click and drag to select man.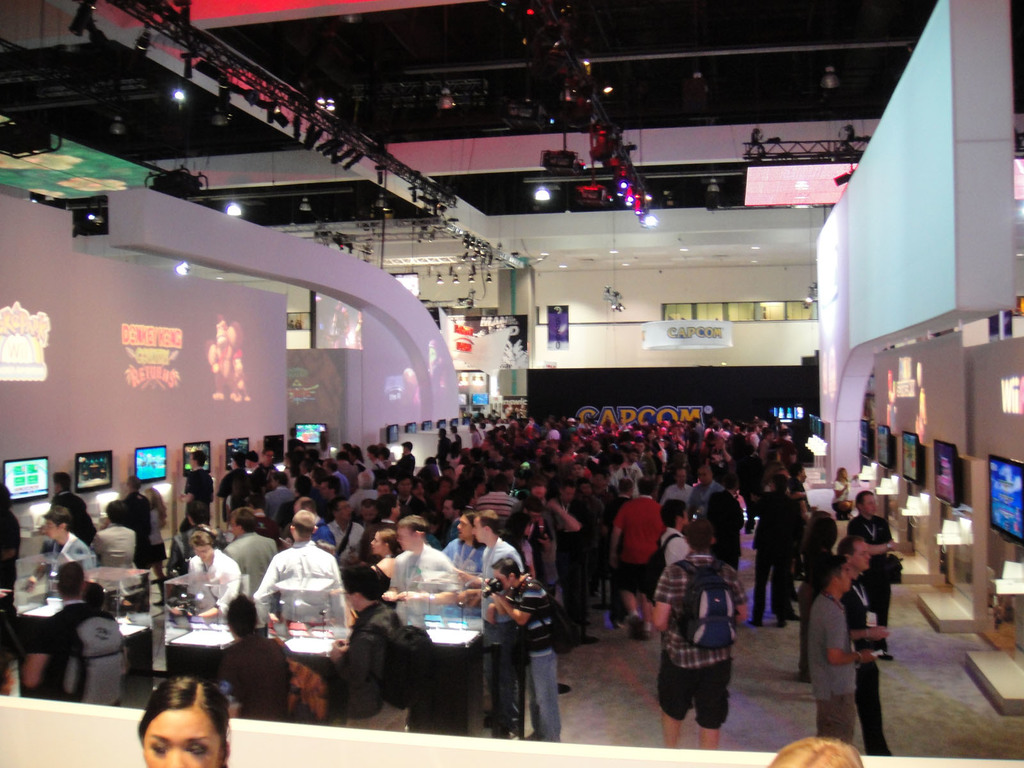
Selection: 847/489/903/655.
